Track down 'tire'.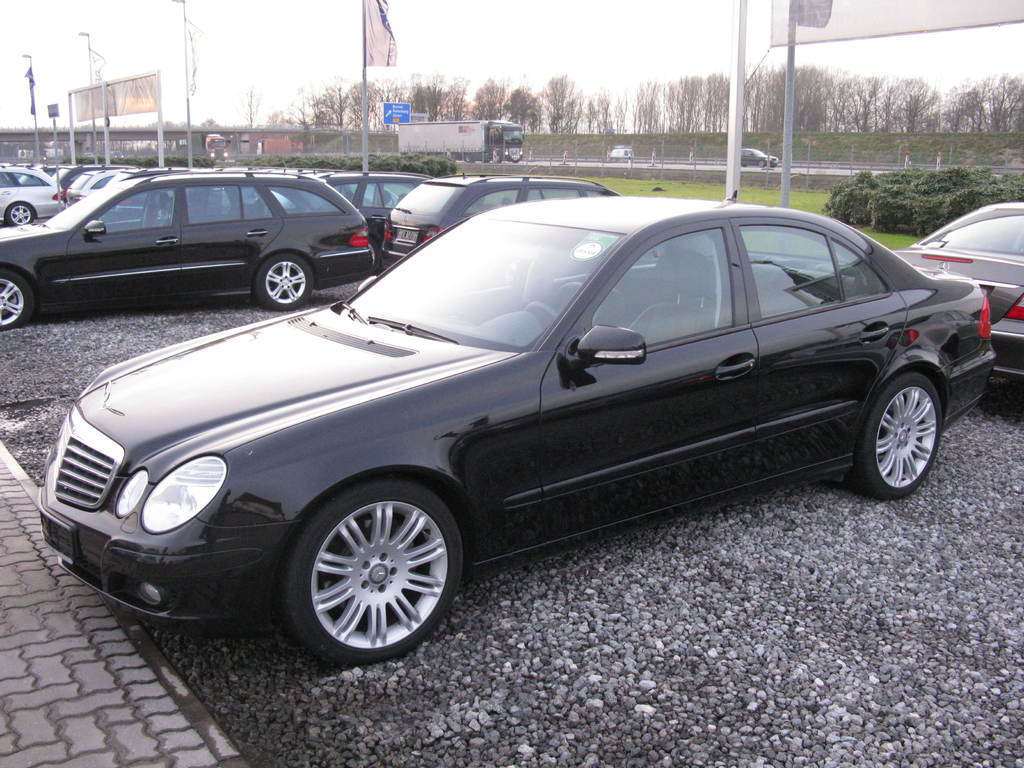
Tracked to detection(287, 493, 457, 671).
